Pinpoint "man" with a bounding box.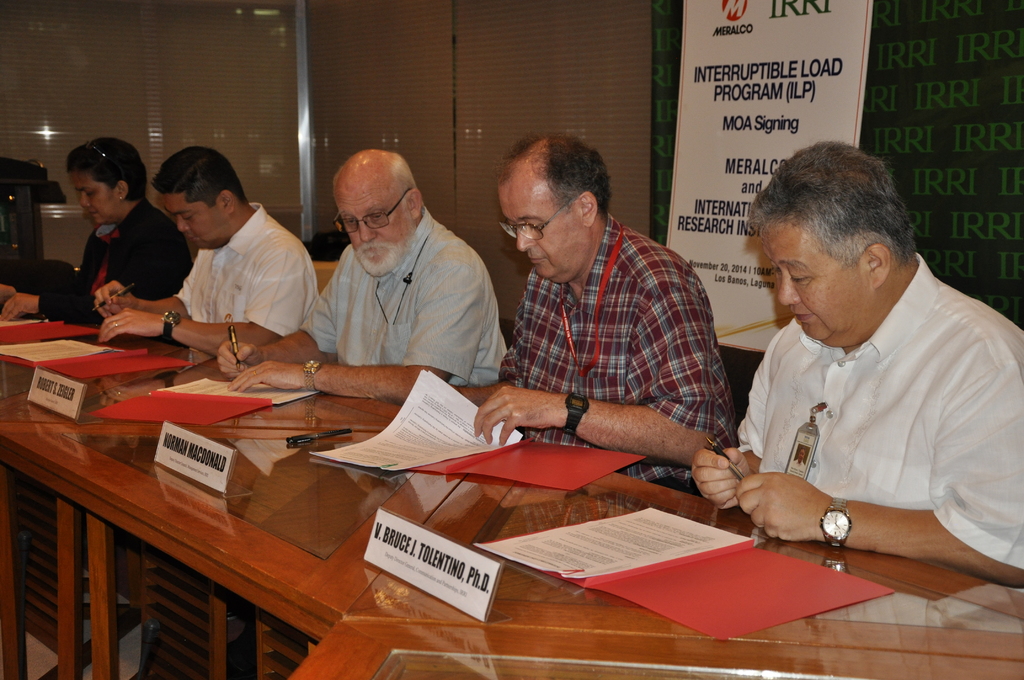
454,134,738,487.
